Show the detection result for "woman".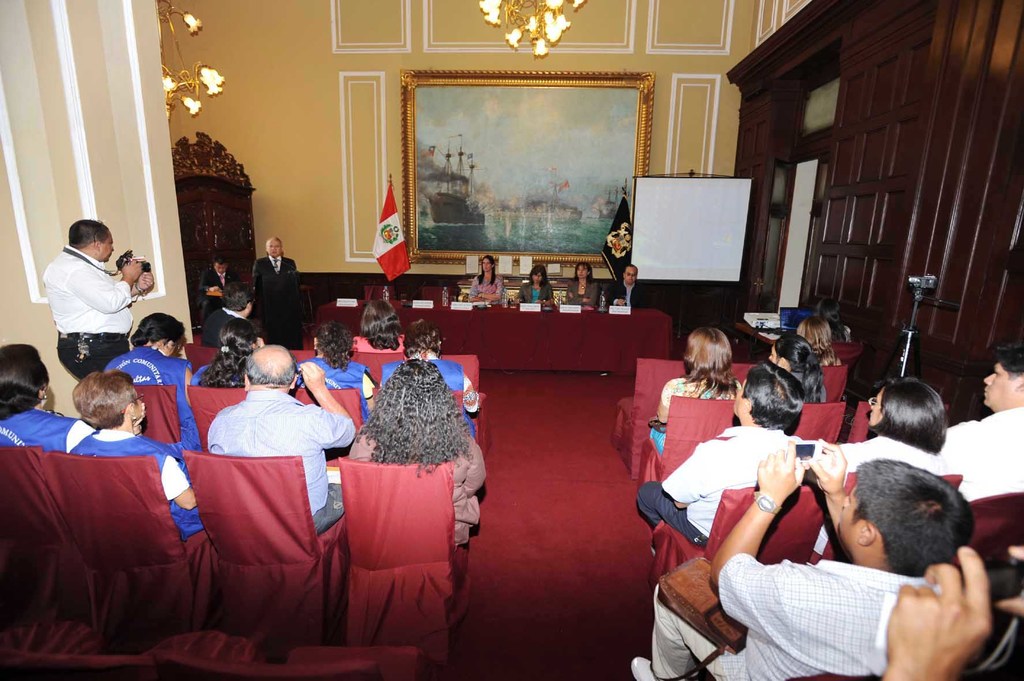
bbox=(300, 322, 376, 415).
